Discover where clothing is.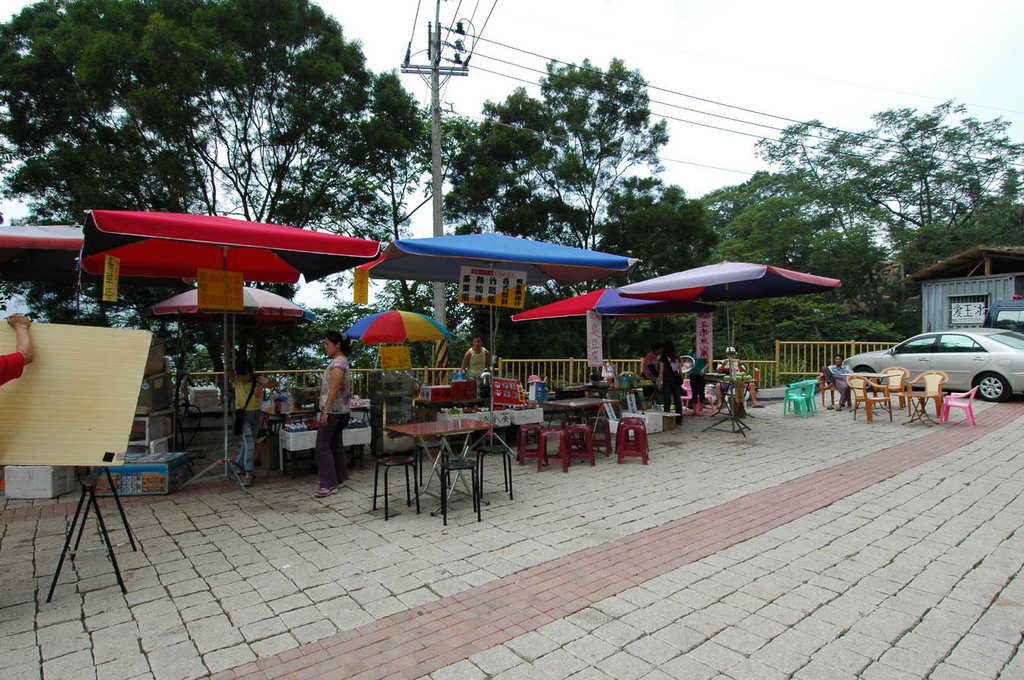
Discovered at detection(304, 331, 347, 474).
